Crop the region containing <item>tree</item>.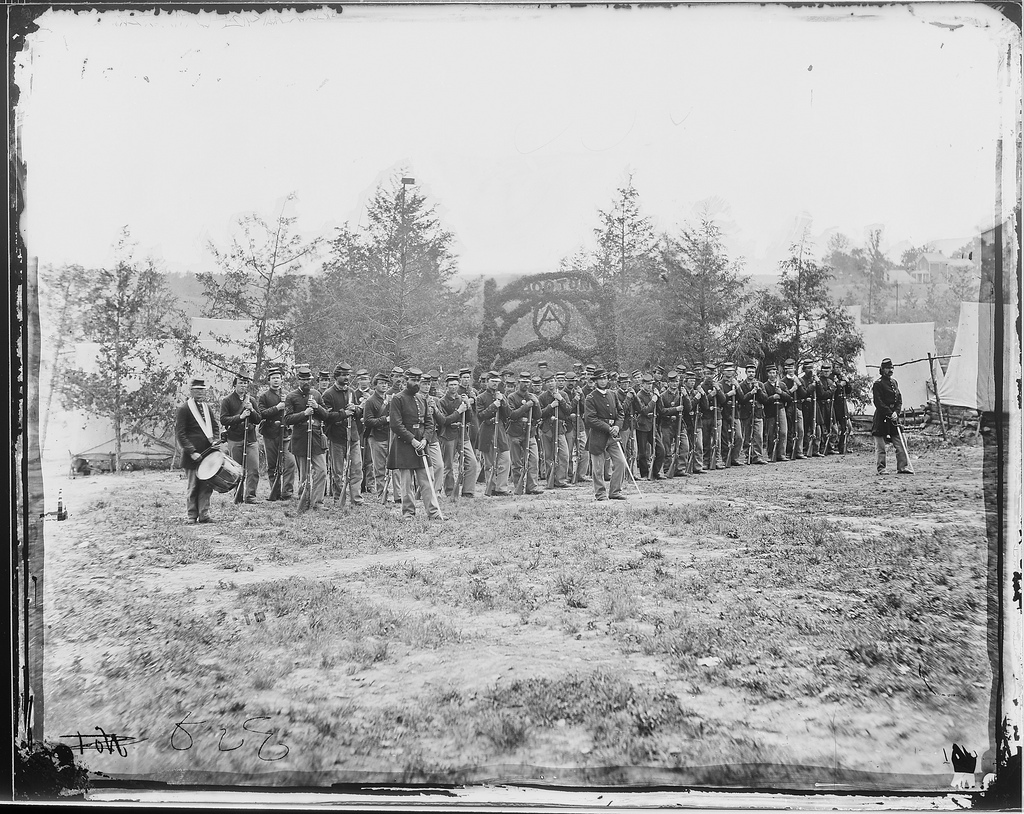
Crop region: (651,213,749,368).
